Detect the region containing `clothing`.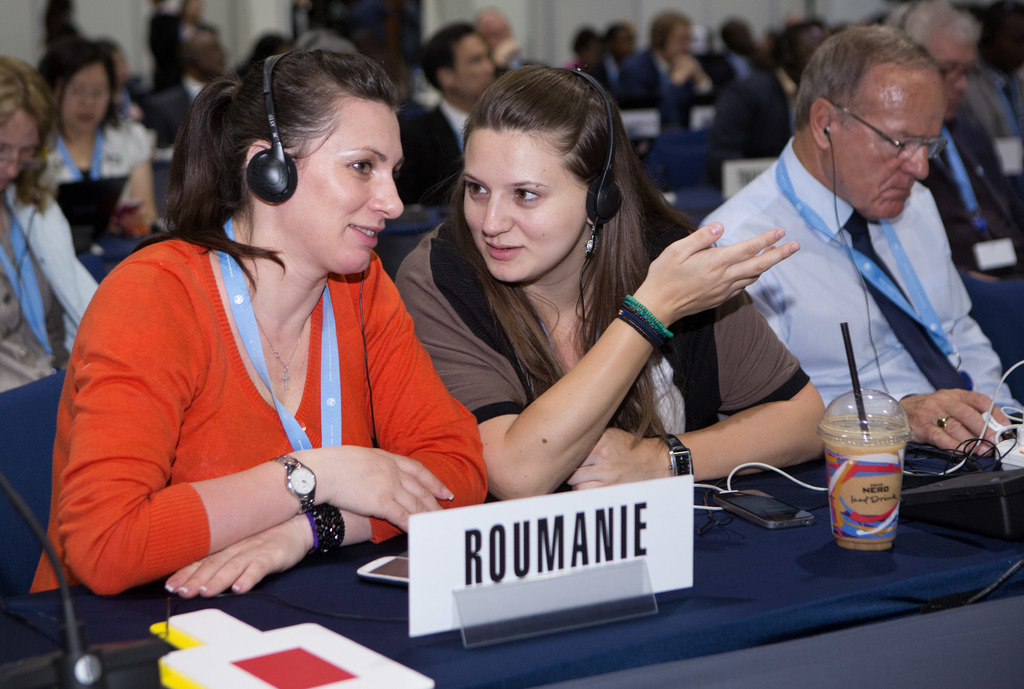
{"x1": 700, "y1": 136, "x2": 1023, "y2": 407}.
